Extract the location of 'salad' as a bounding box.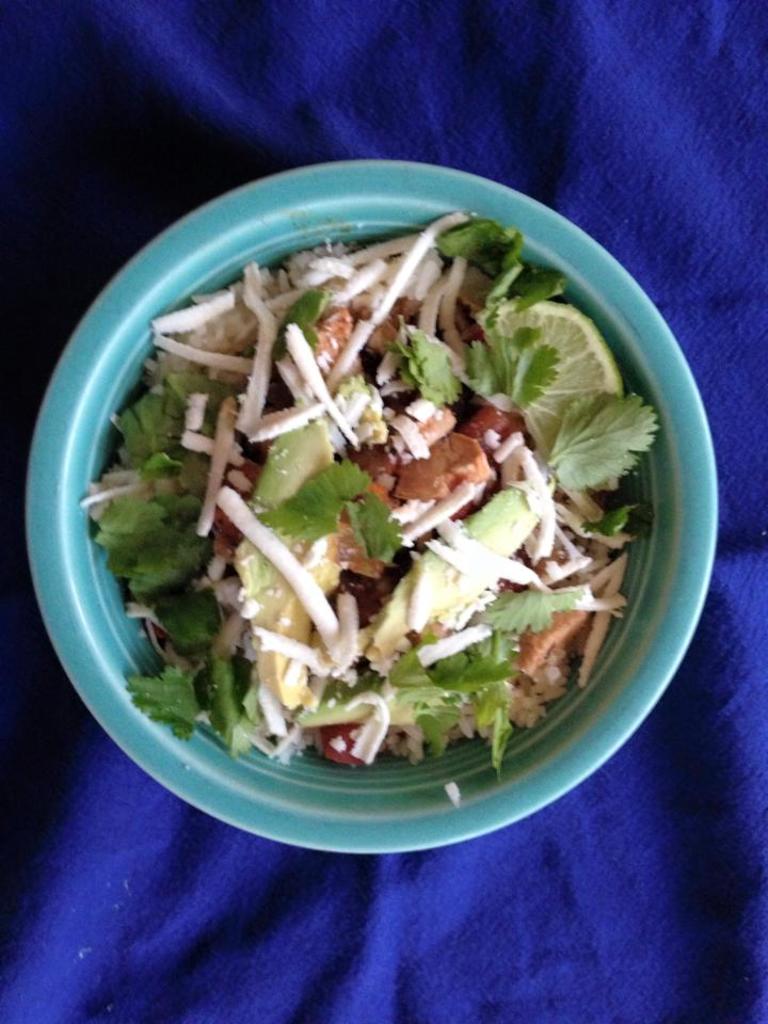
70/207/668/810.
